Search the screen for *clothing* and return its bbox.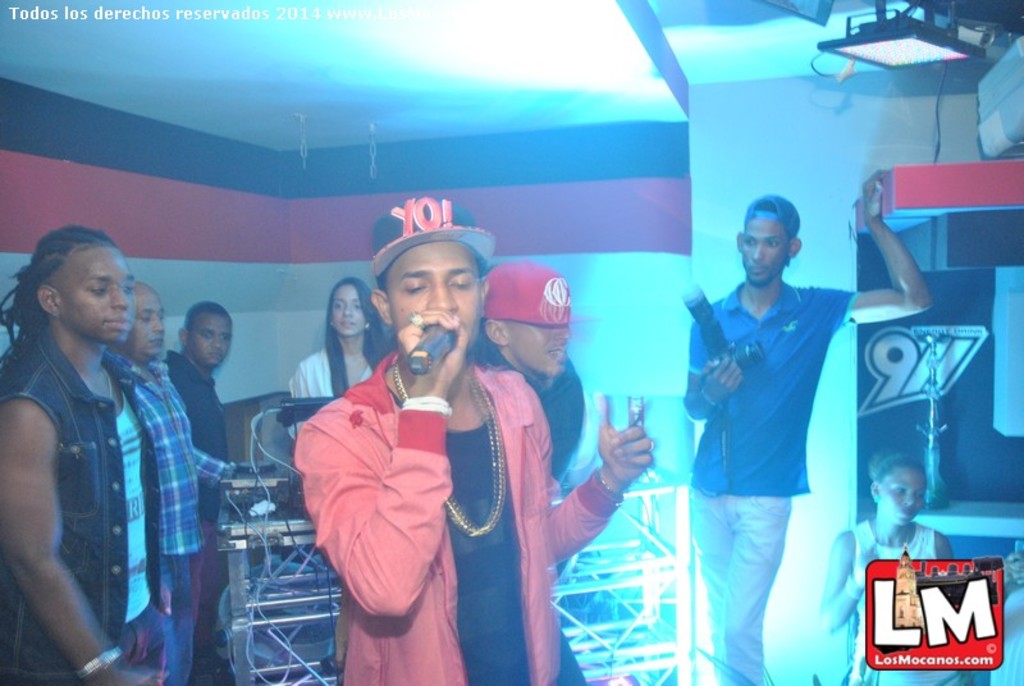
Found: detection(841, 516, 973, 685).
